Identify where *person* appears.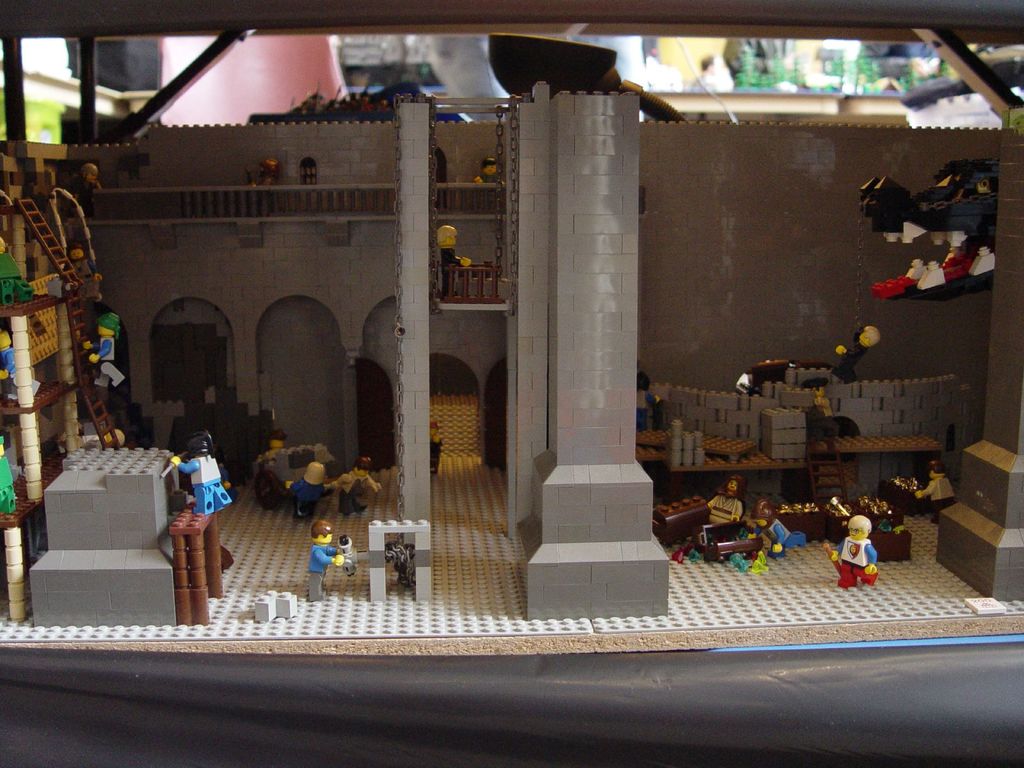
Appears at l=756, t=498, r=809, b=556.
